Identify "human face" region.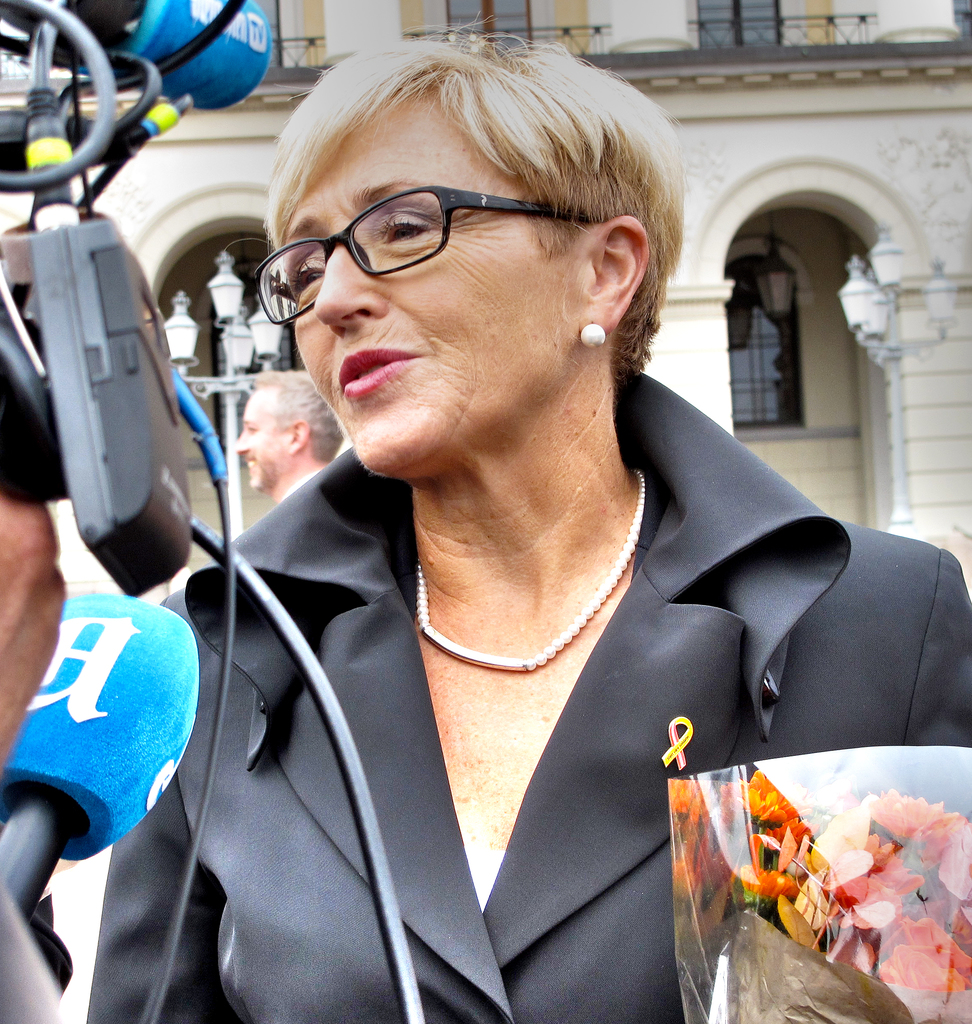
Region: rect(222, 393, 275, 500).
